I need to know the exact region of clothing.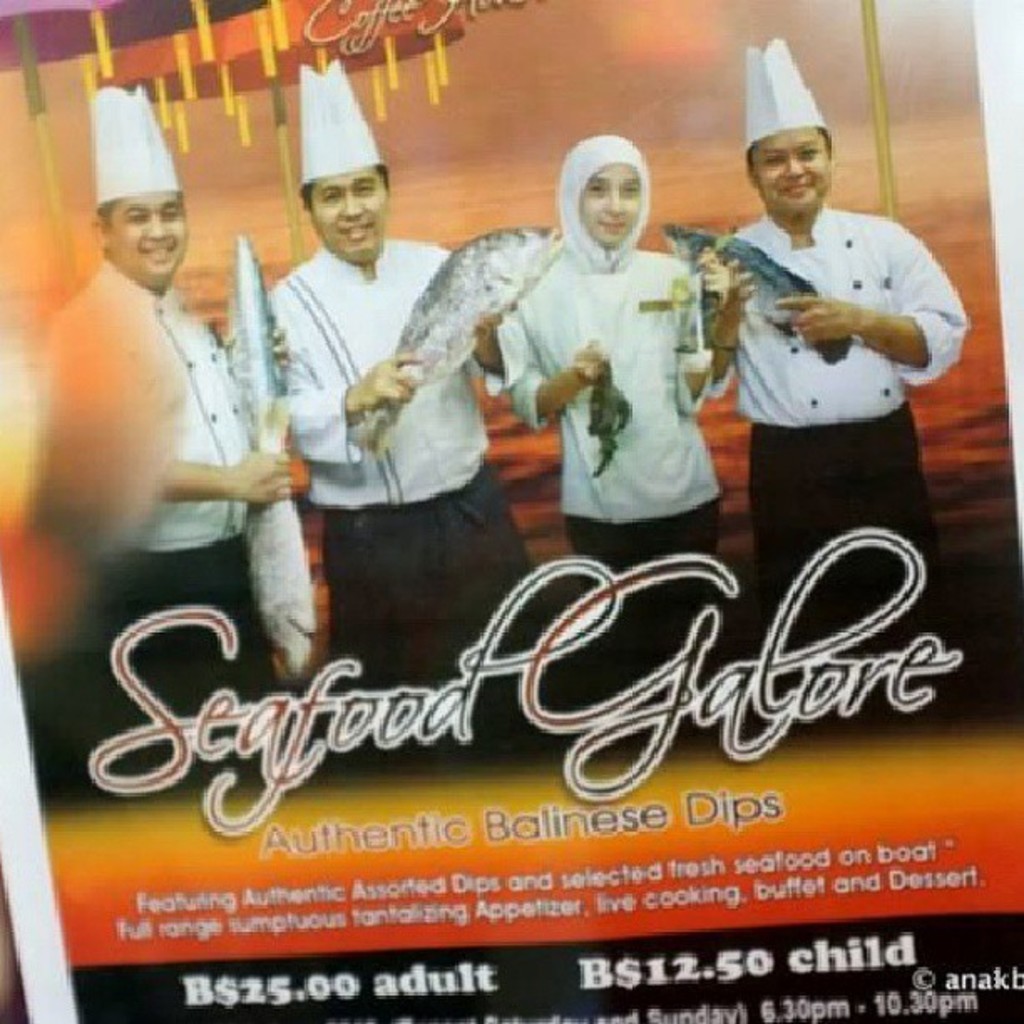
Region: {"left": 694, "top": 151, "right": 964, "bottom": 554}.
